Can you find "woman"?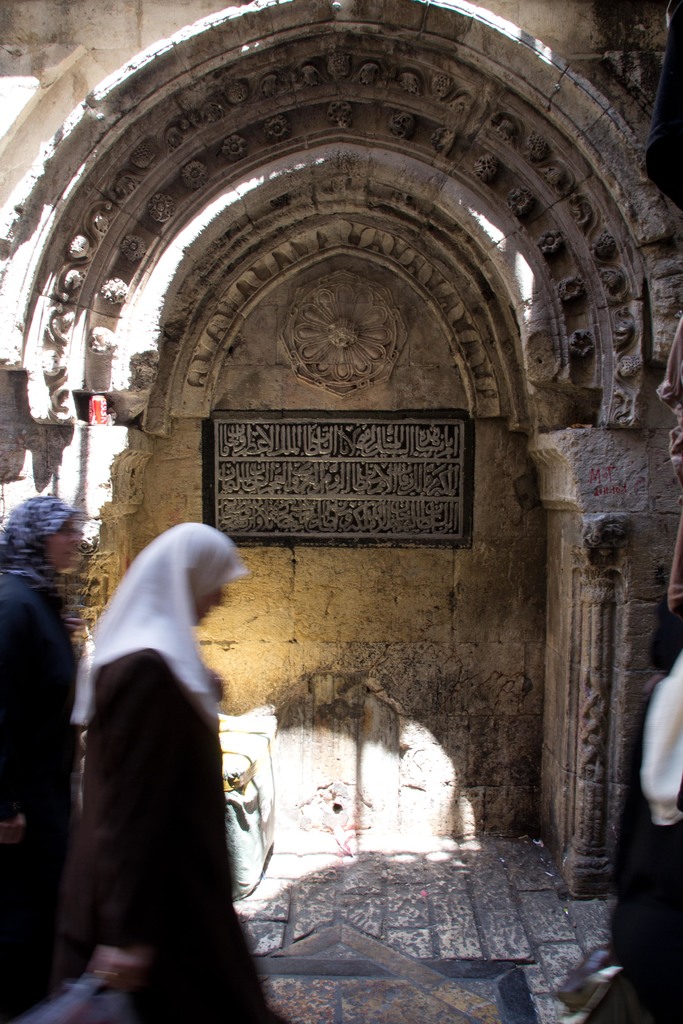
Yes, bounding box: bbox=[0, 489, 86, 1023].
